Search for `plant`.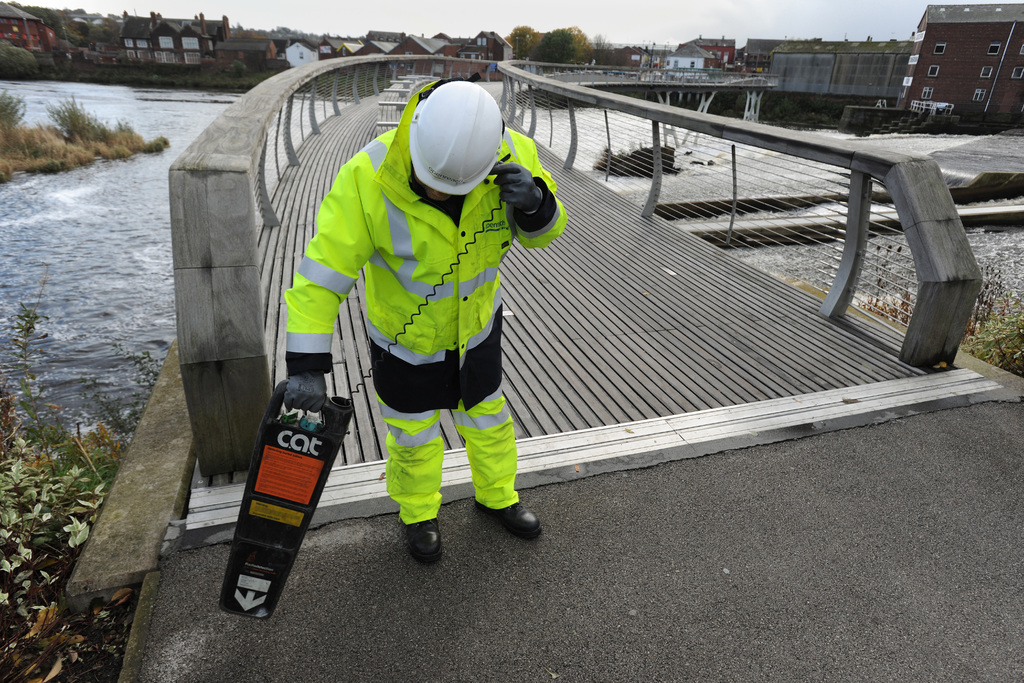
Found at l=156, t=60, r=294, b=94.
